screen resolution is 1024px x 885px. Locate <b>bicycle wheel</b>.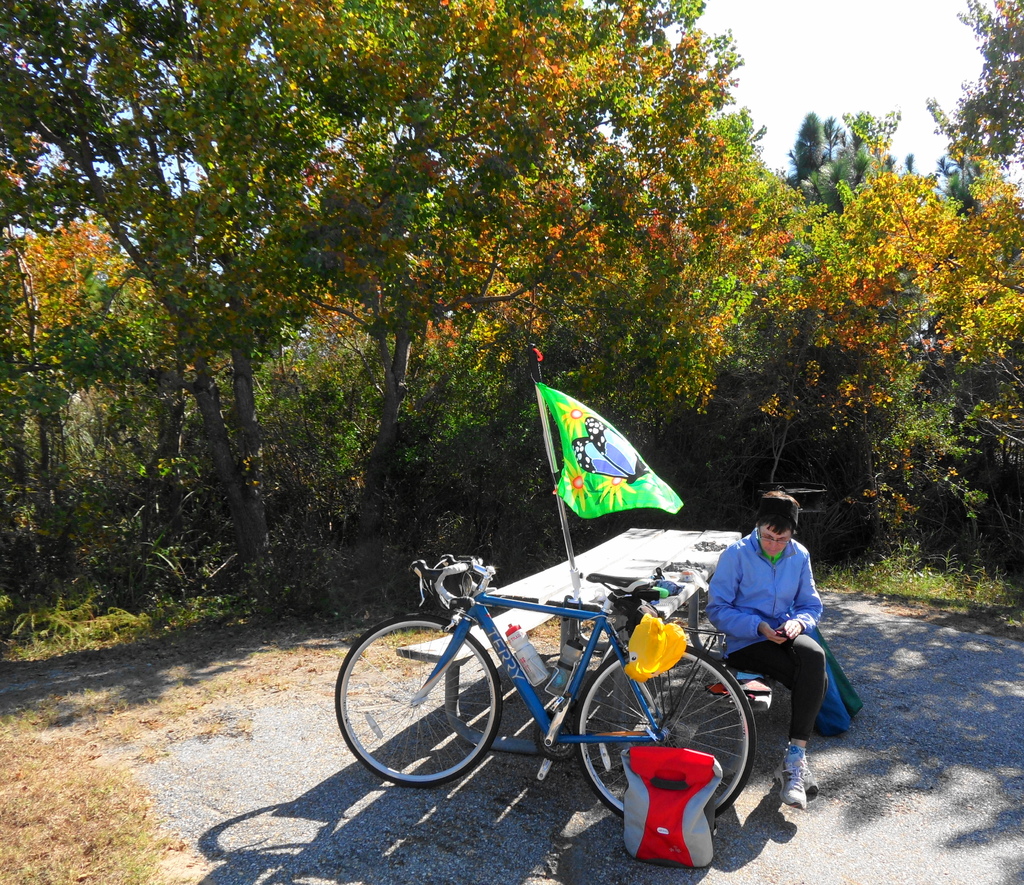
[570, 647, 763, 820].
